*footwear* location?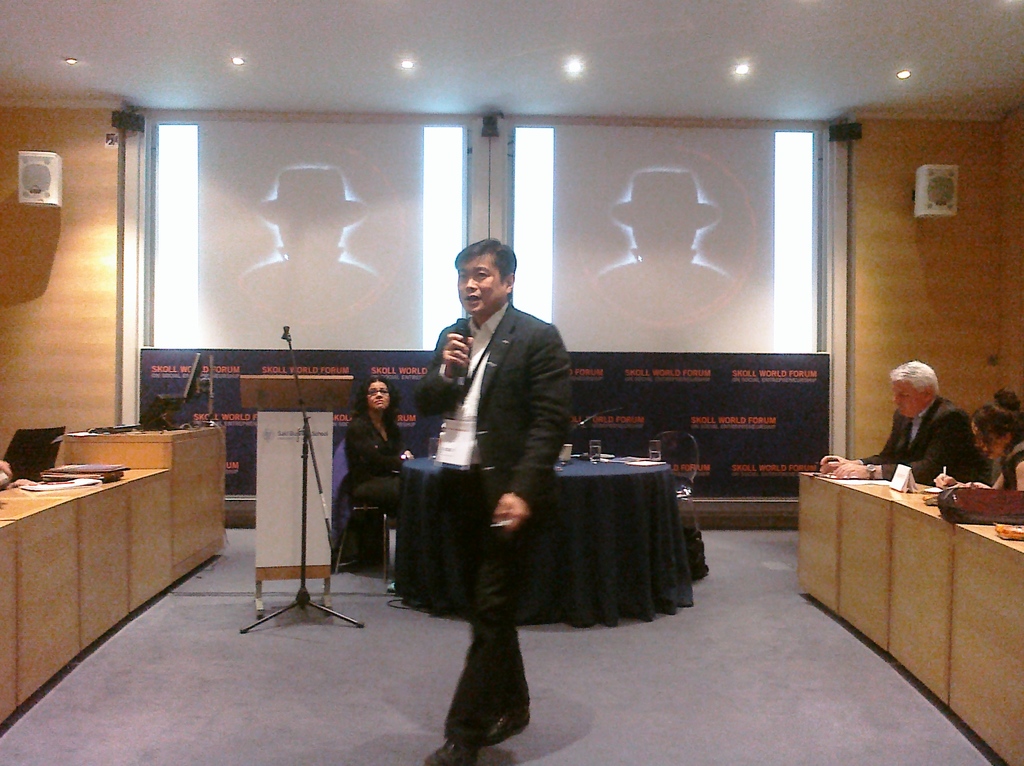
left=421, top=733, right=479, bottom=765
